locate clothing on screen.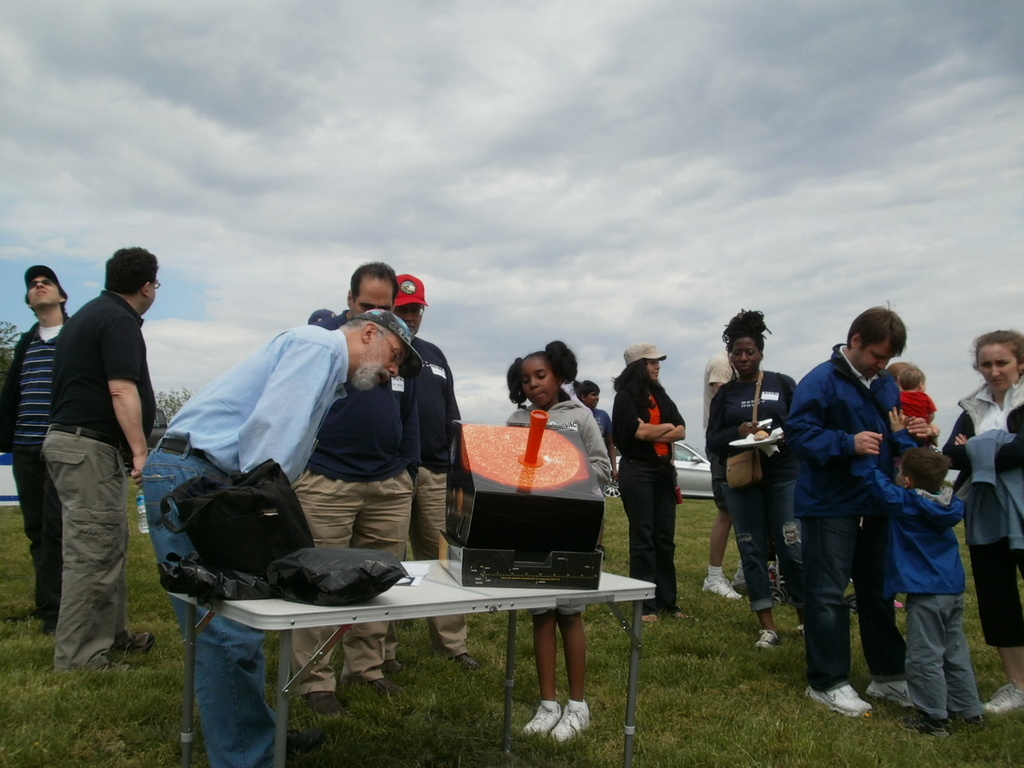
On screen at region(5, 308, 81, 616).
